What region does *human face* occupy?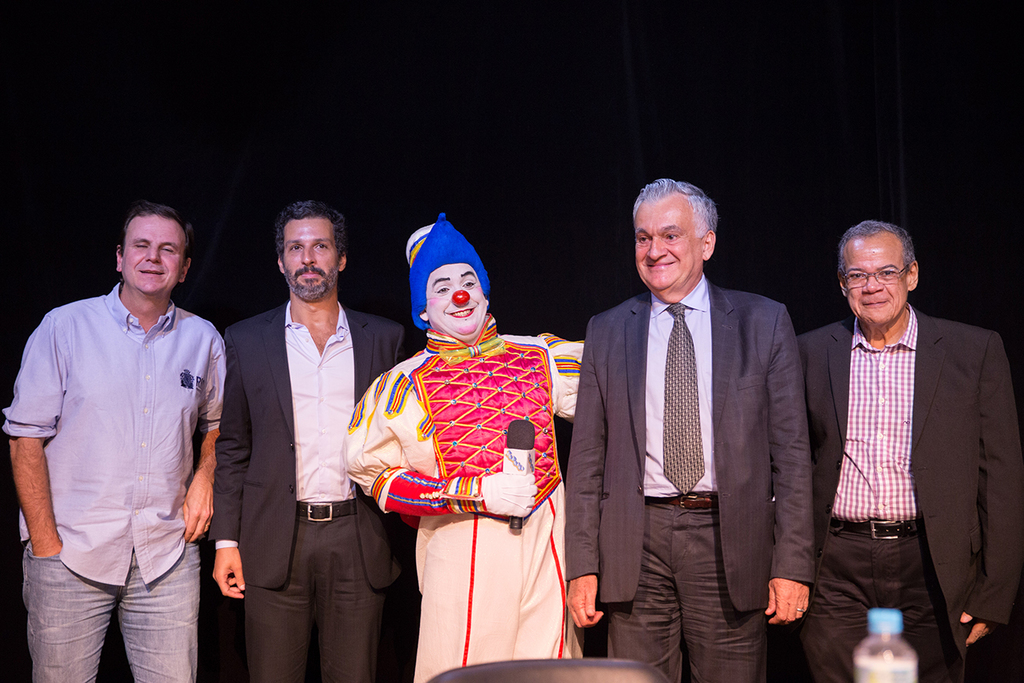
(left=124, top=218, right=184, bottom=292).
